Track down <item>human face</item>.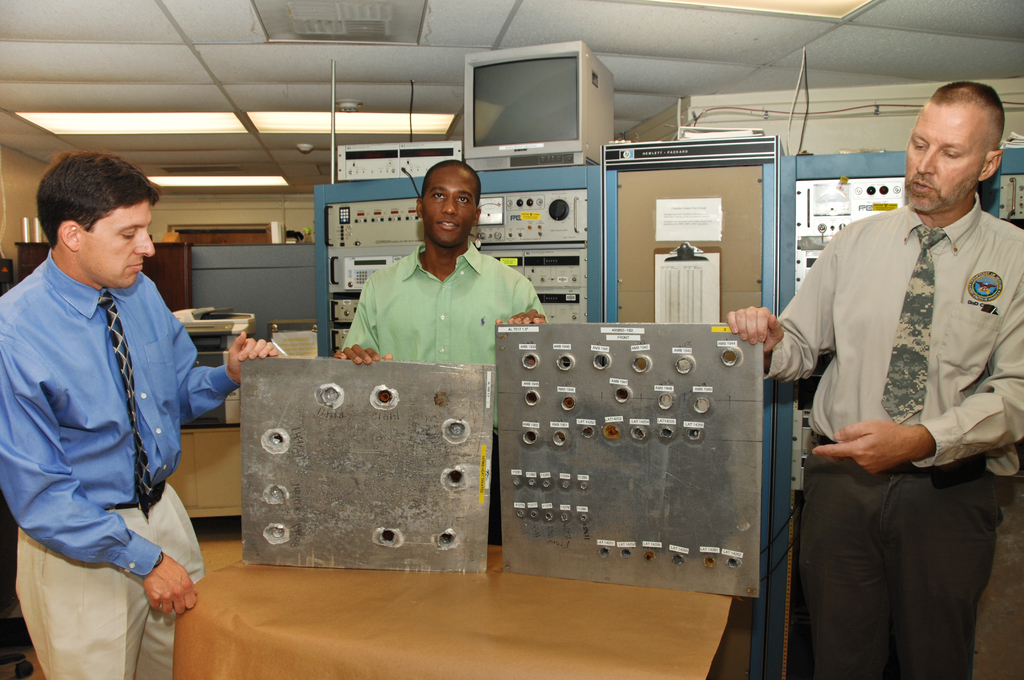
Tracked to locate(426, 166, 473, 241).
